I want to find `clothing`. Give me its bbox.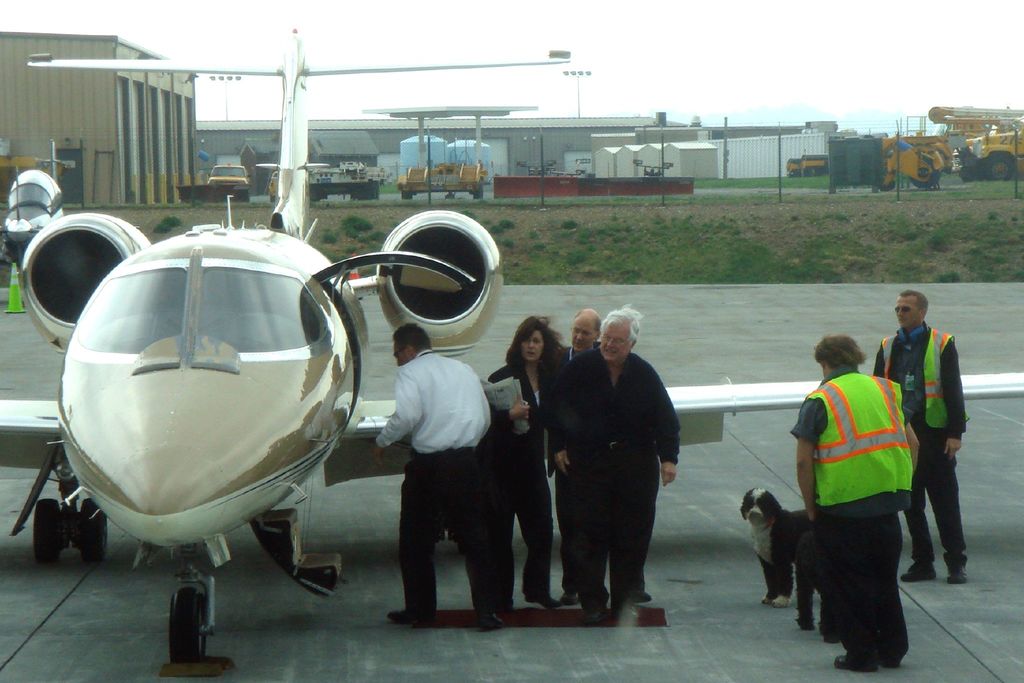
[x1=550, y1=340, x2=604, y2=593].
